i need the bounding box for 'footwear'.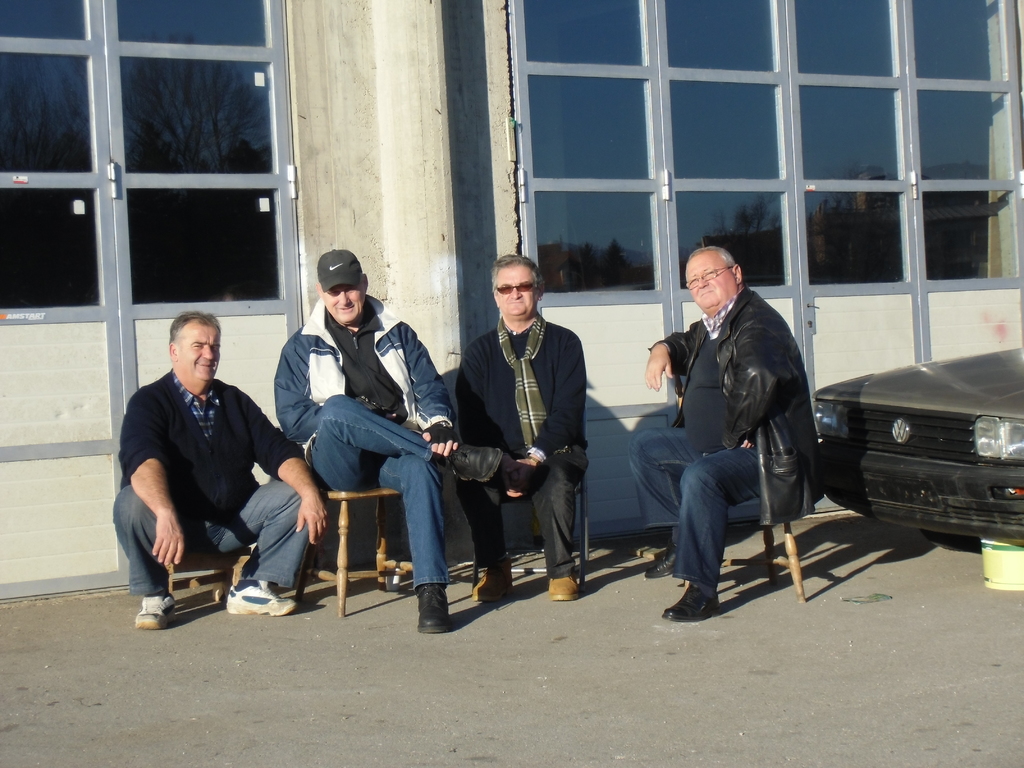
Here it is: l=550, t=580, r=576, b=604.
